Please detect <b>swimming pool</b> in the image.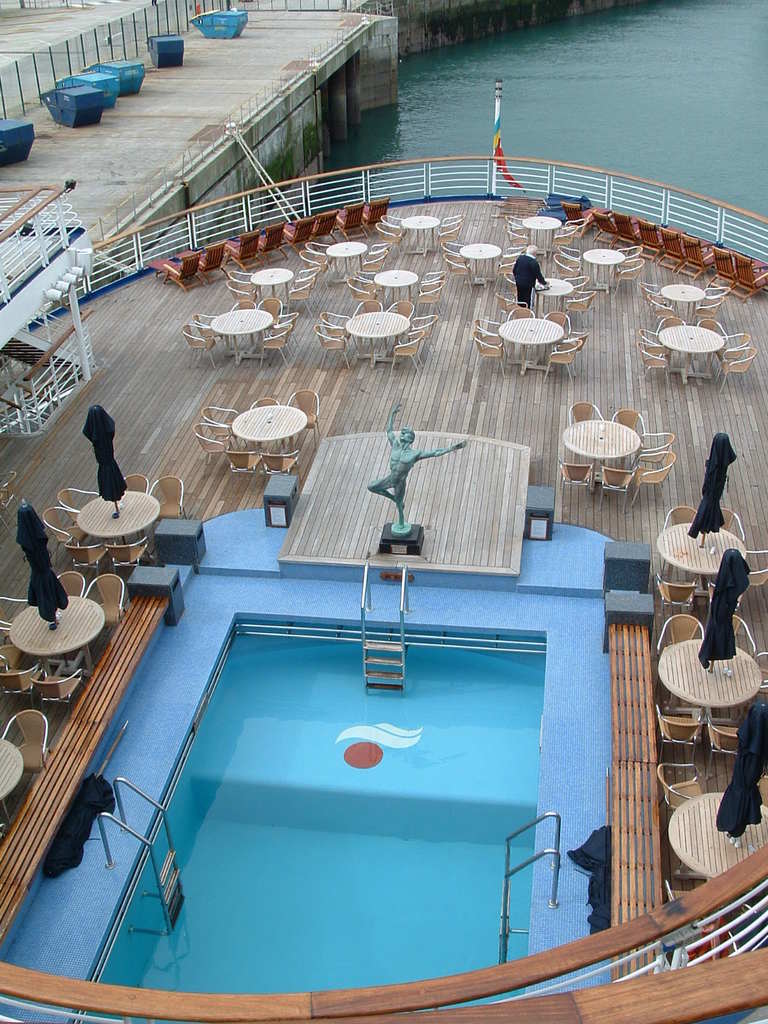
(69, 618, 548, 1023).
